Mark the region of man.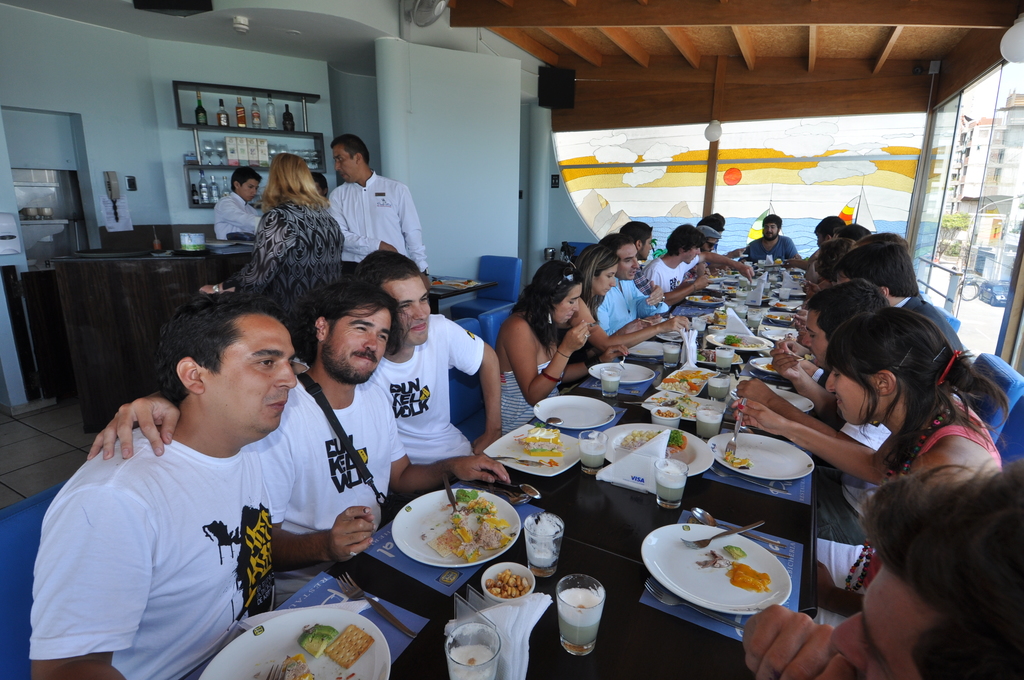
Region: region(736, 283, 910, 548).
